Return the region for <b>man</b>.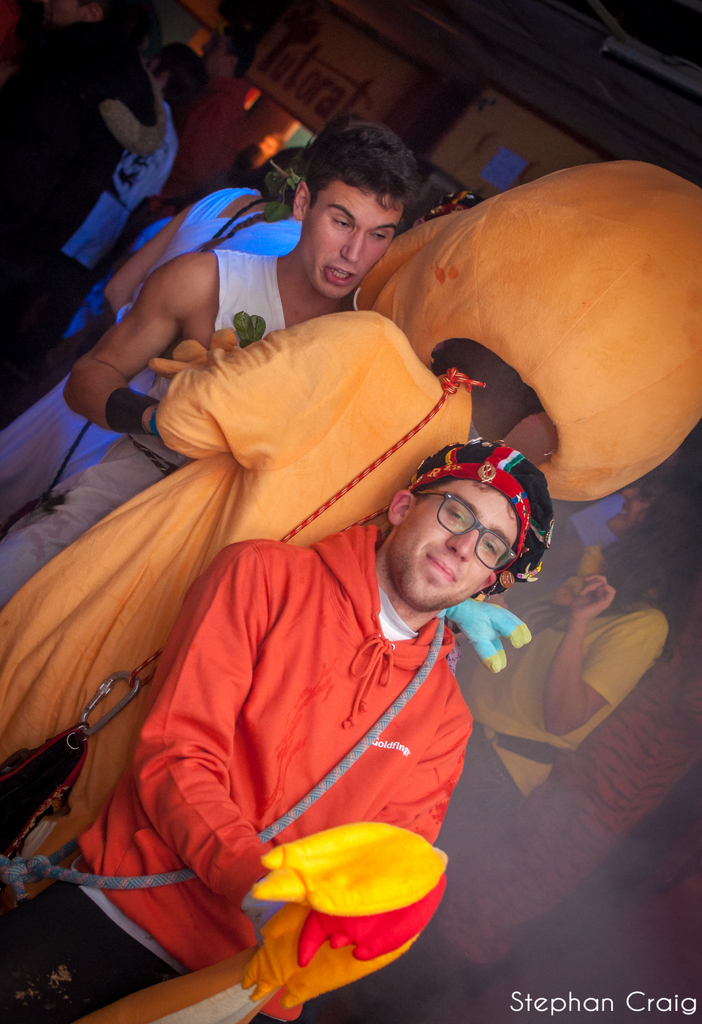
<box>0,440,548,1023</box>.
